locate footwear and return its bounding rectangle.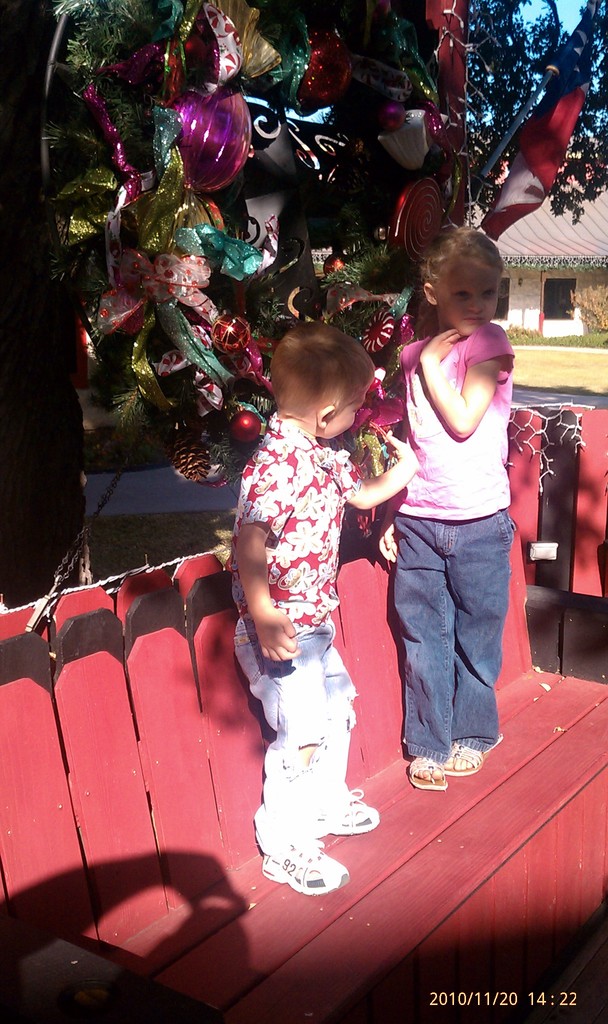
l=273, t=841, r=350, b=902.
